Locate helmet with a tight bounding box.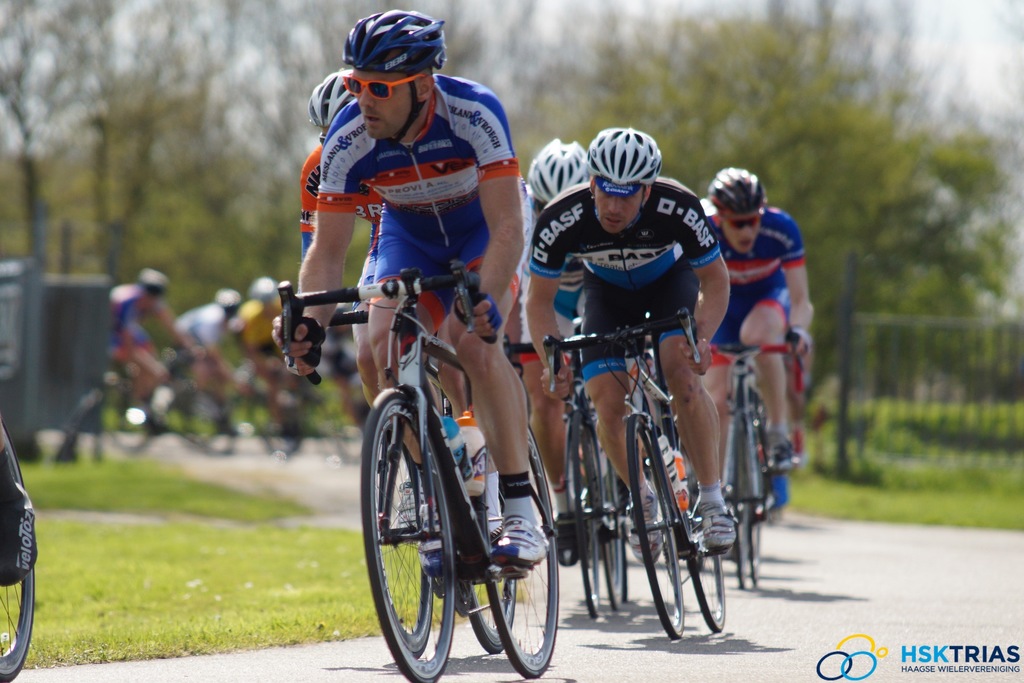
(left=583, top=122, right=662, bottom=194).
